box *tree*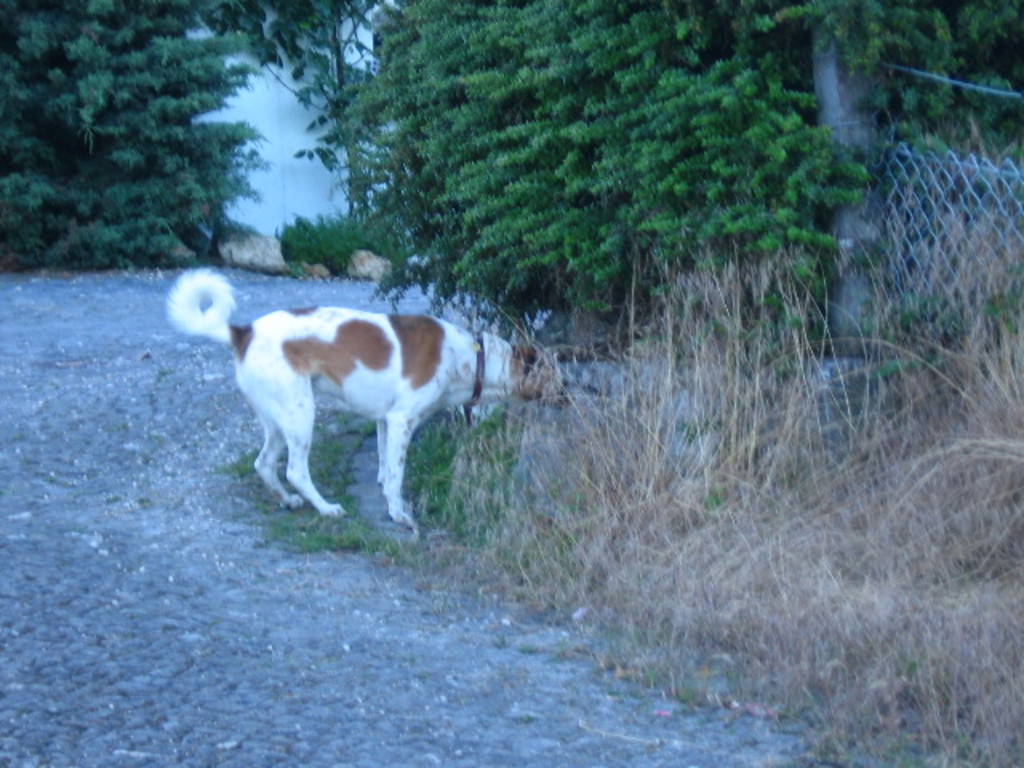
<box>352,0,1022,350</box>
